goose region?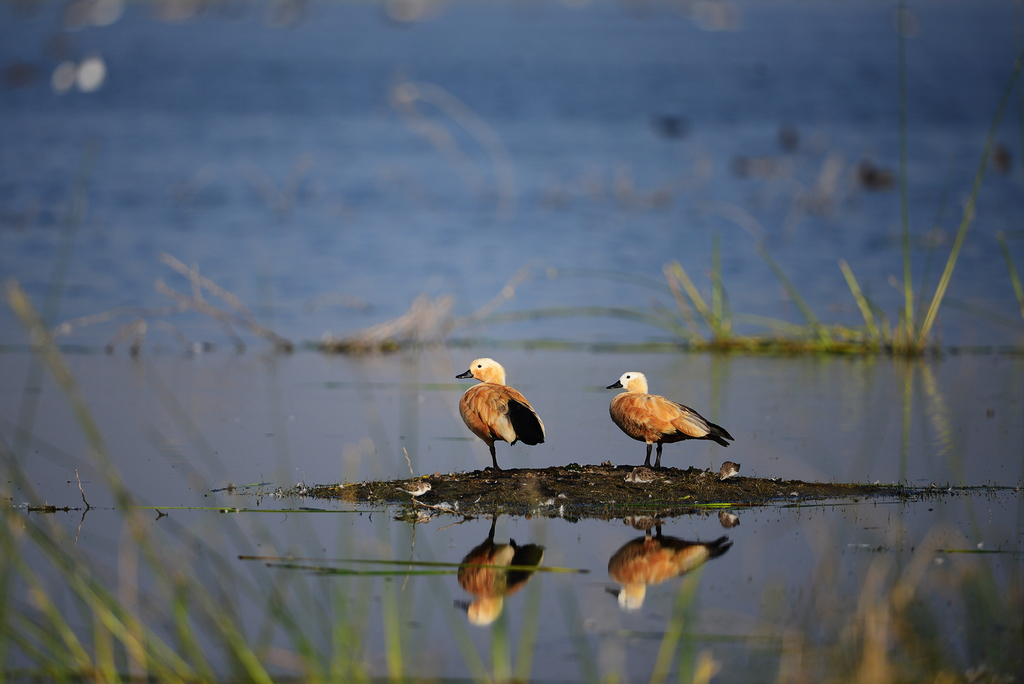
l=607, t=372, r=733, b=468
